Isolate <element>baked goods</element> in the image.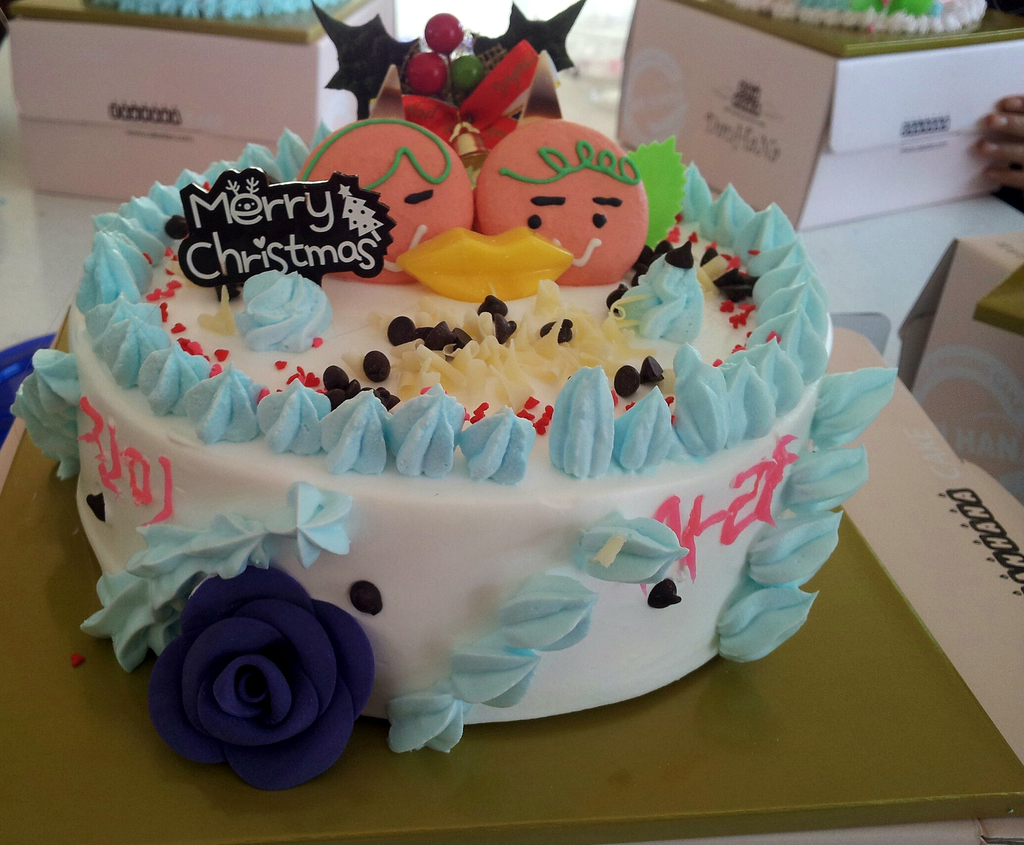
Isolated region: Rect(11, 0, 895, 789).
